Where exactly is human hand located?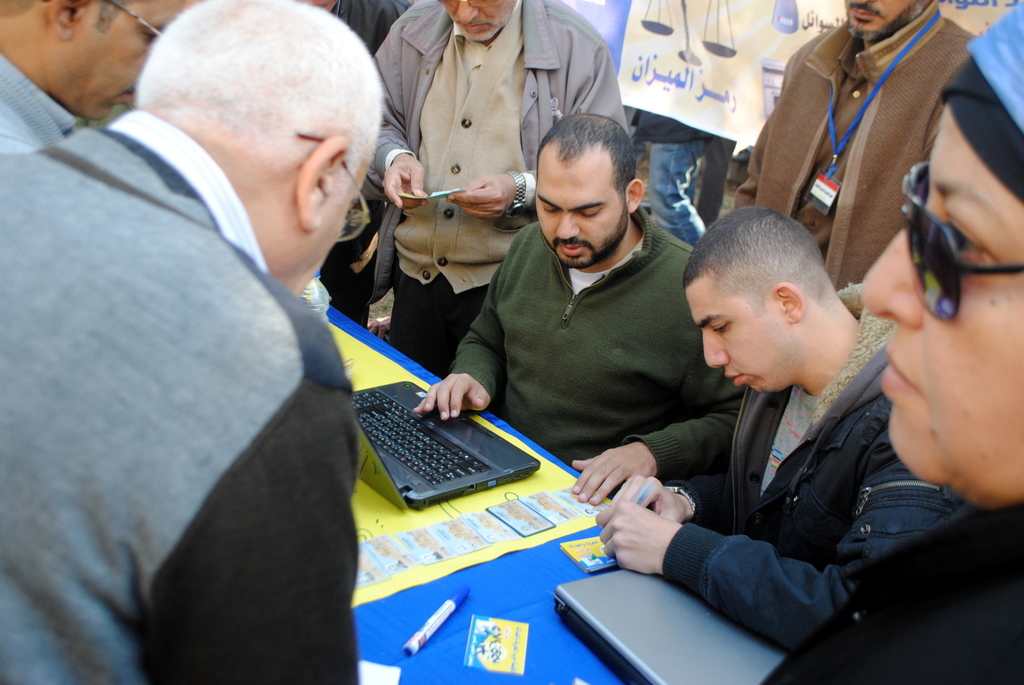
Its bounding box is rect(352, 232, 377, 274).
